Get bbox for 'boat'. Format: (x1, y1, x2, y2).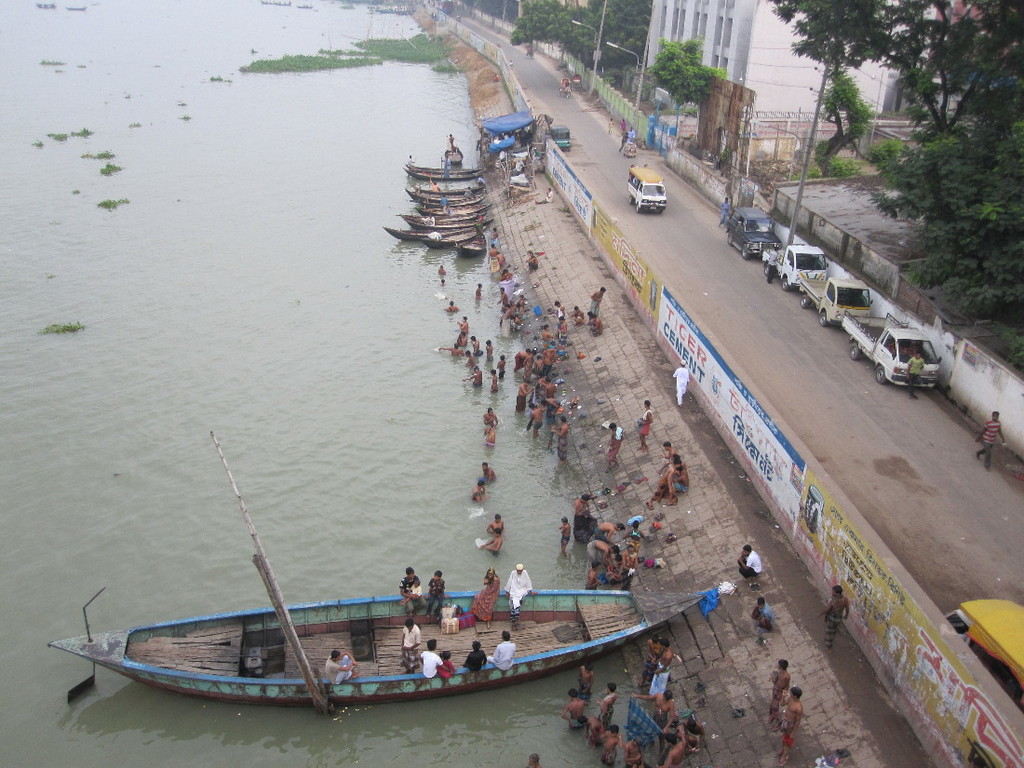
(416, 204, 491, 211).
